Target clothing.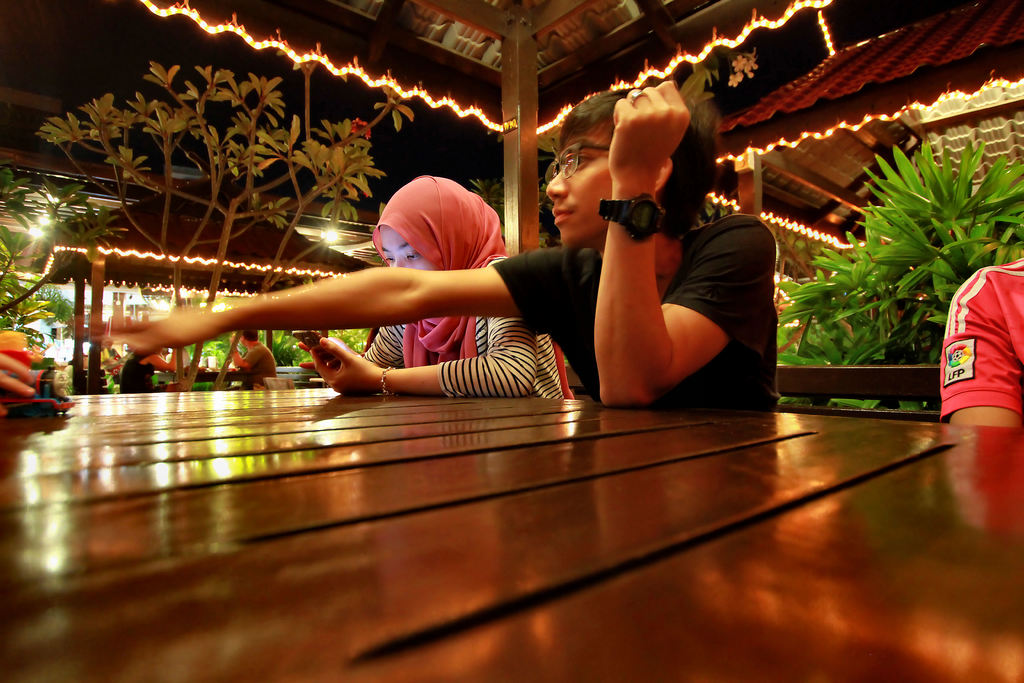
Target region: box=[111, 348, 120, 383].
